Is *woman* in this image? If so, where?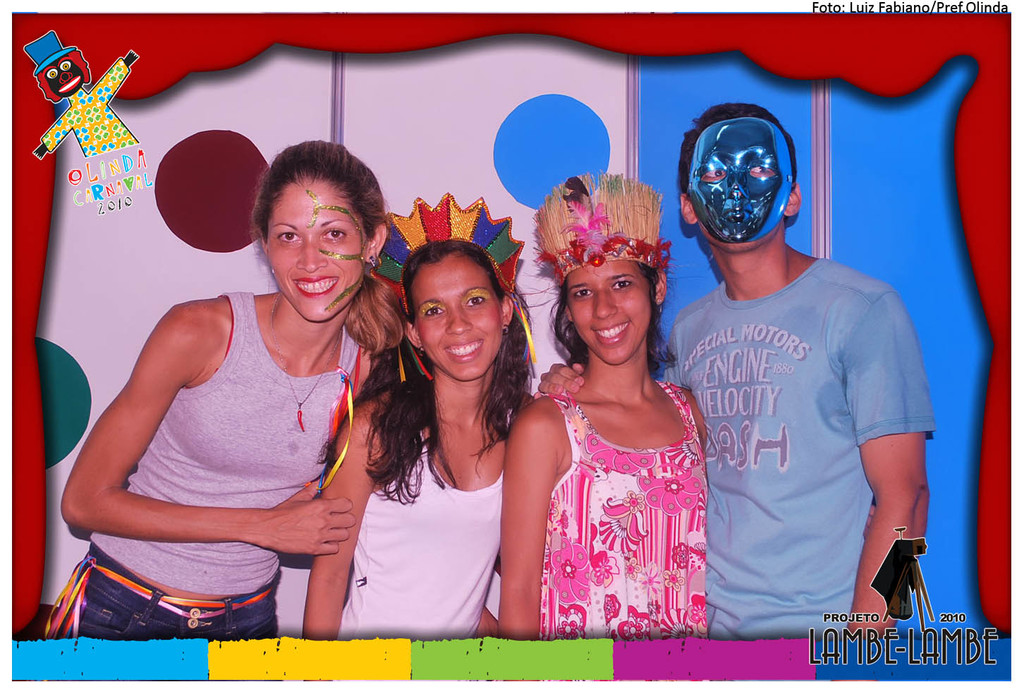
Yes, at bbox=[502, 171, 712, 637].
